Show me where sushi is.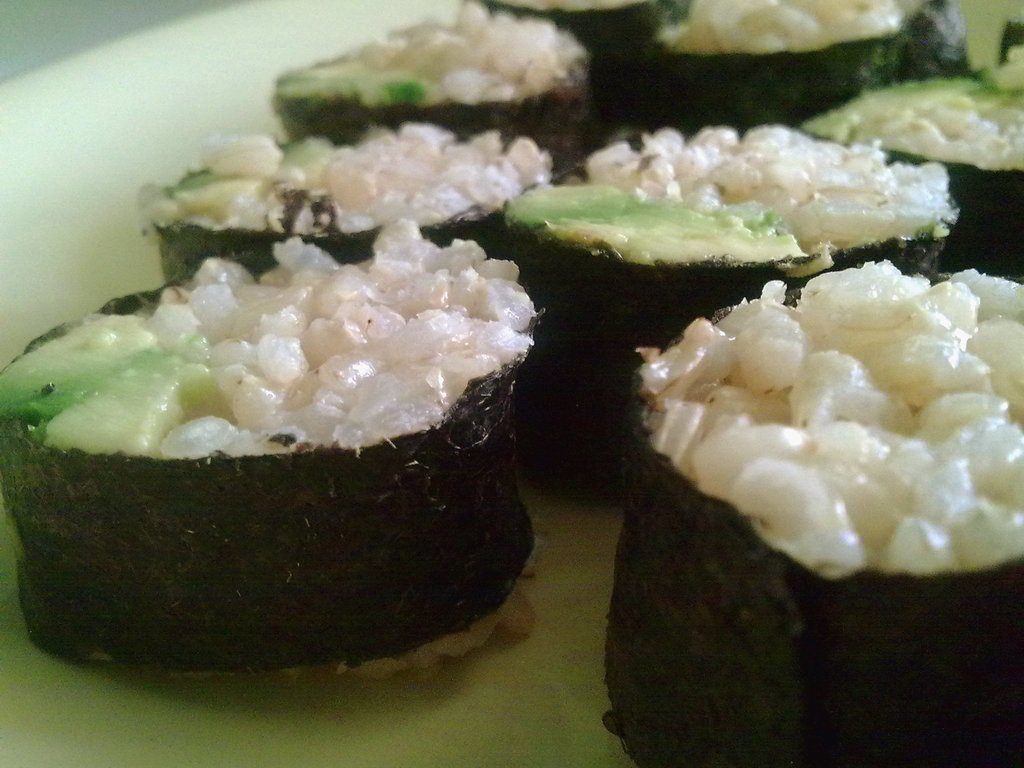
sushi is at [28,251,517,705].
